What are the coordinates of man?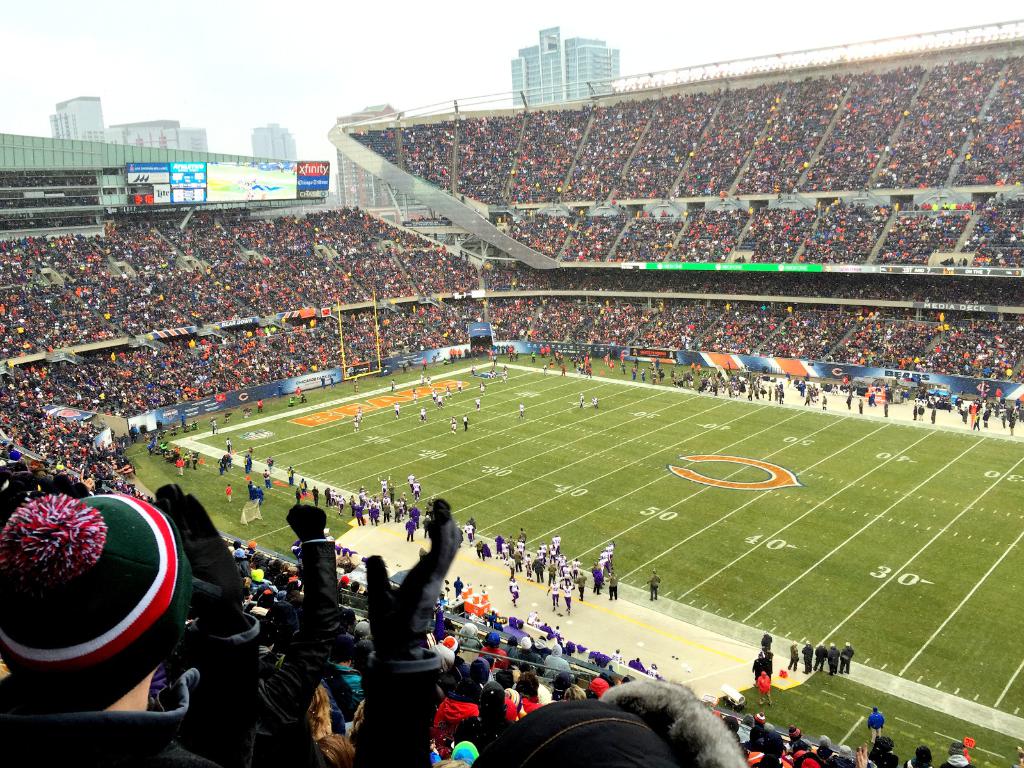
(829, 639, 838, 673).
